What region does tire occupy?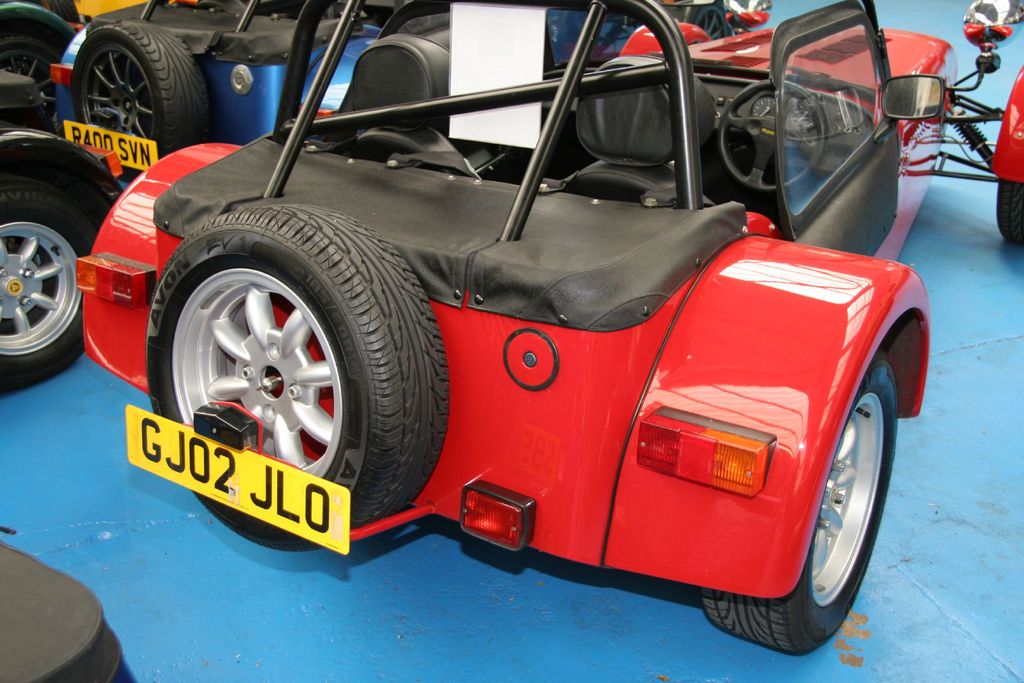
(left=685, top=0, right=728, bottom=41).
